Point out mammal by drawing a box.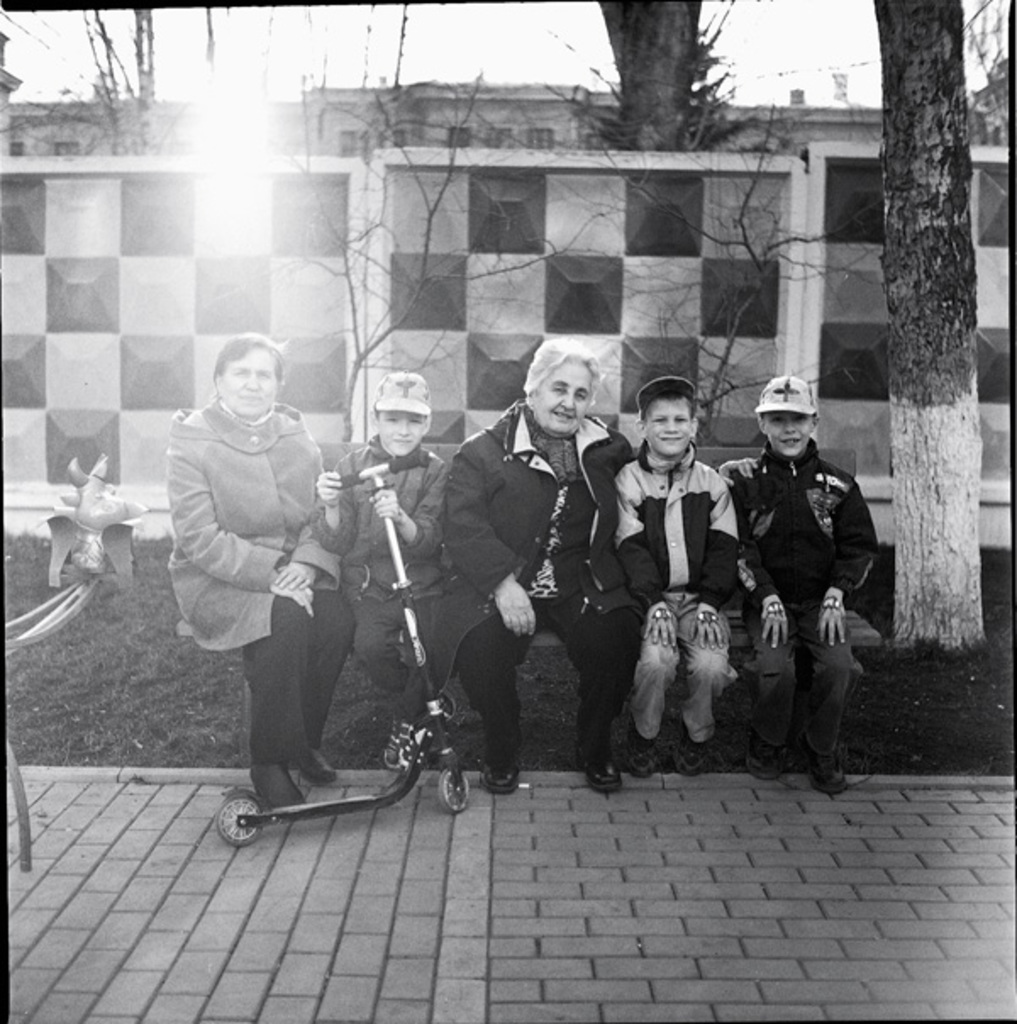
<bbox>144, 315, 403, 805</bbox>.
